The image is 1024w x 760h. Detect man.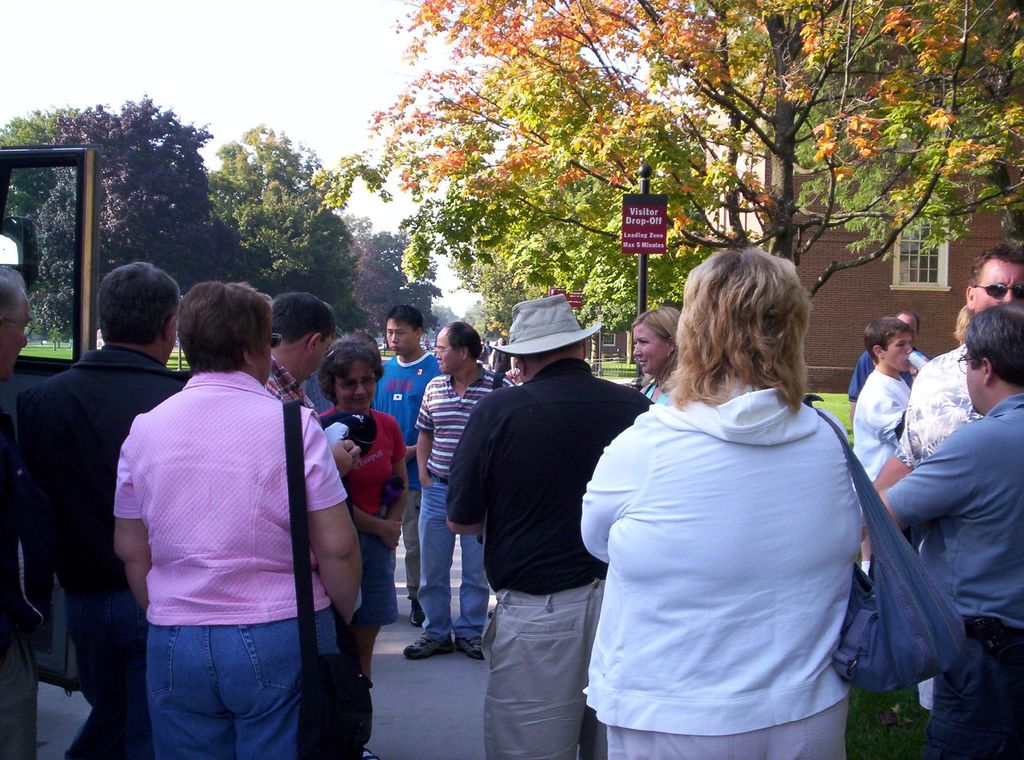
Detection: [435,297,641,742].
